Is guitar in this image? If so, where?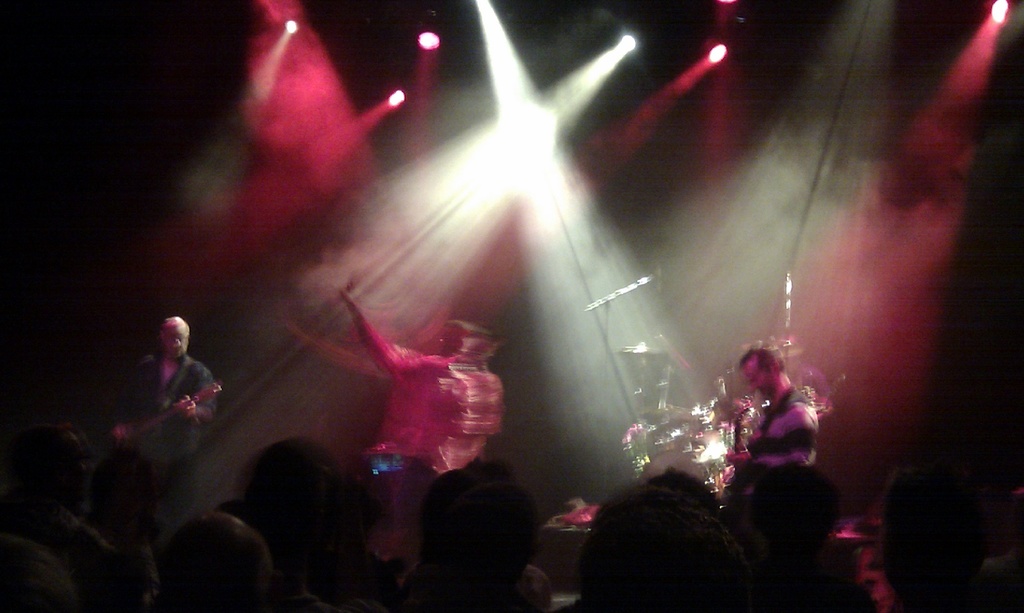
Yes, at [x1=100, y1=373, x2=233, y2=466].
